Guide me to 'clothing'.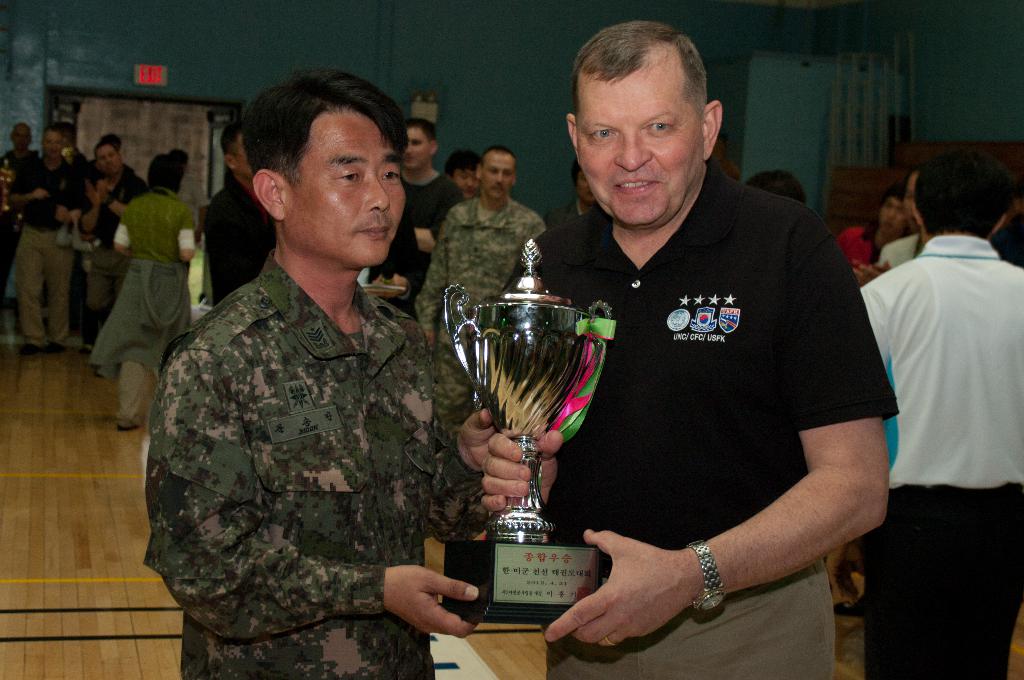
Guidance: 88:182:200:425.
